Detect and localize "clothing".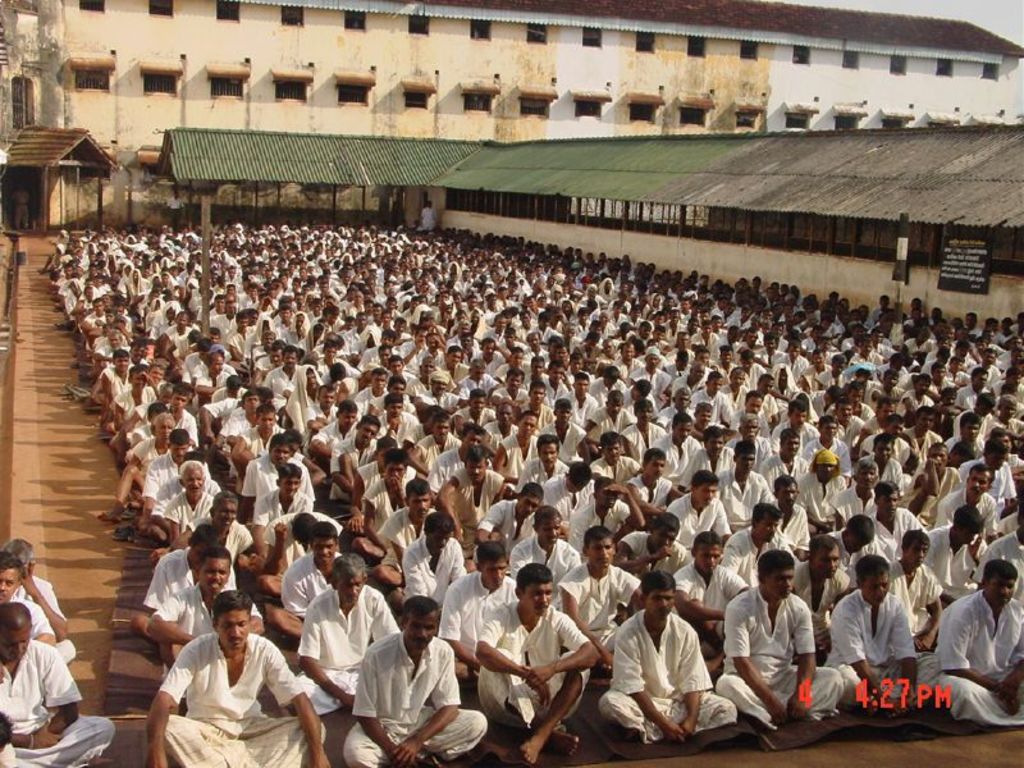
Localized at l=246, t=424, r=284, b=460.
